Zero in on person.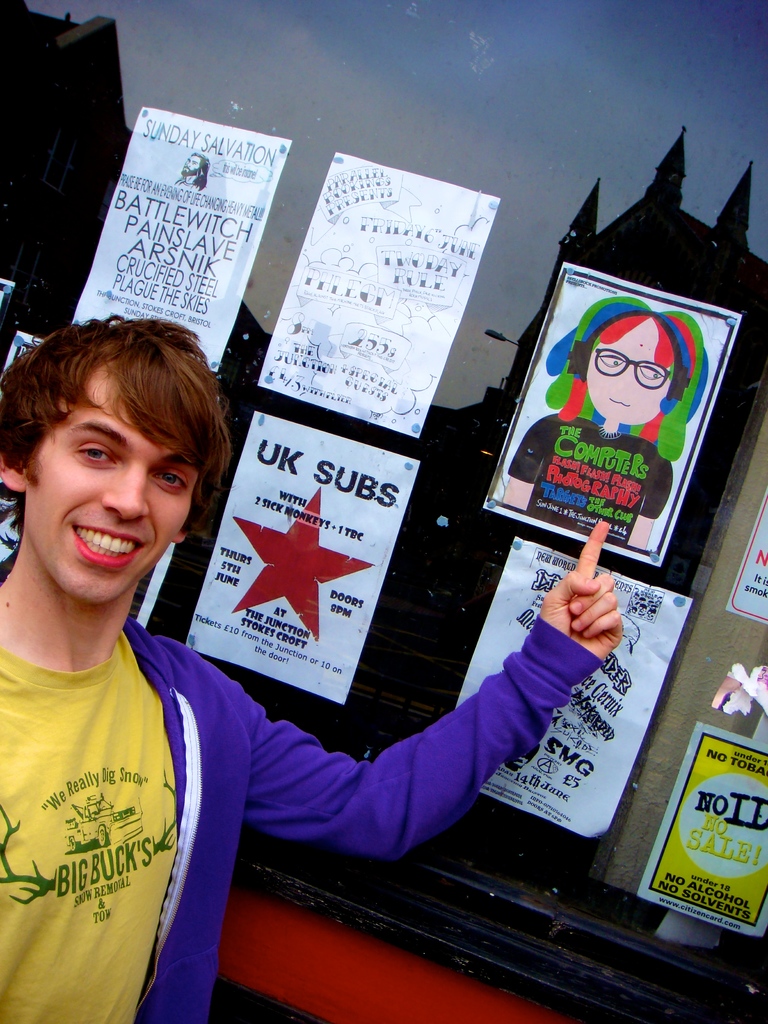
Zeroed in: (left=0, top=307, right=631, bottom=1023).
